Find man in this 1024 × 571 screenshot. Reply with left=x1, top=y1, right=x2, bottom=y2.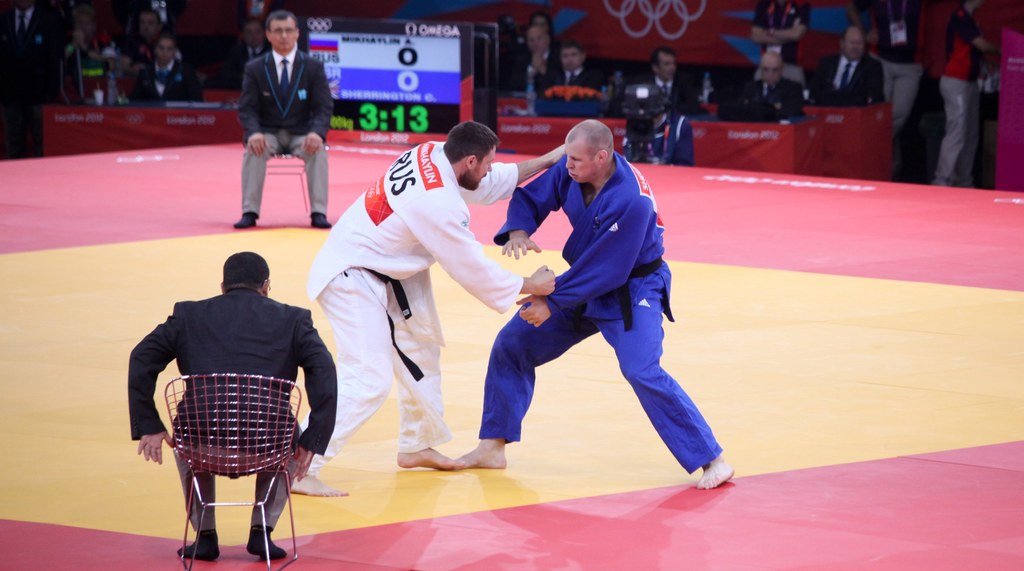
left=623, top=45, right=696, bottom=116.
